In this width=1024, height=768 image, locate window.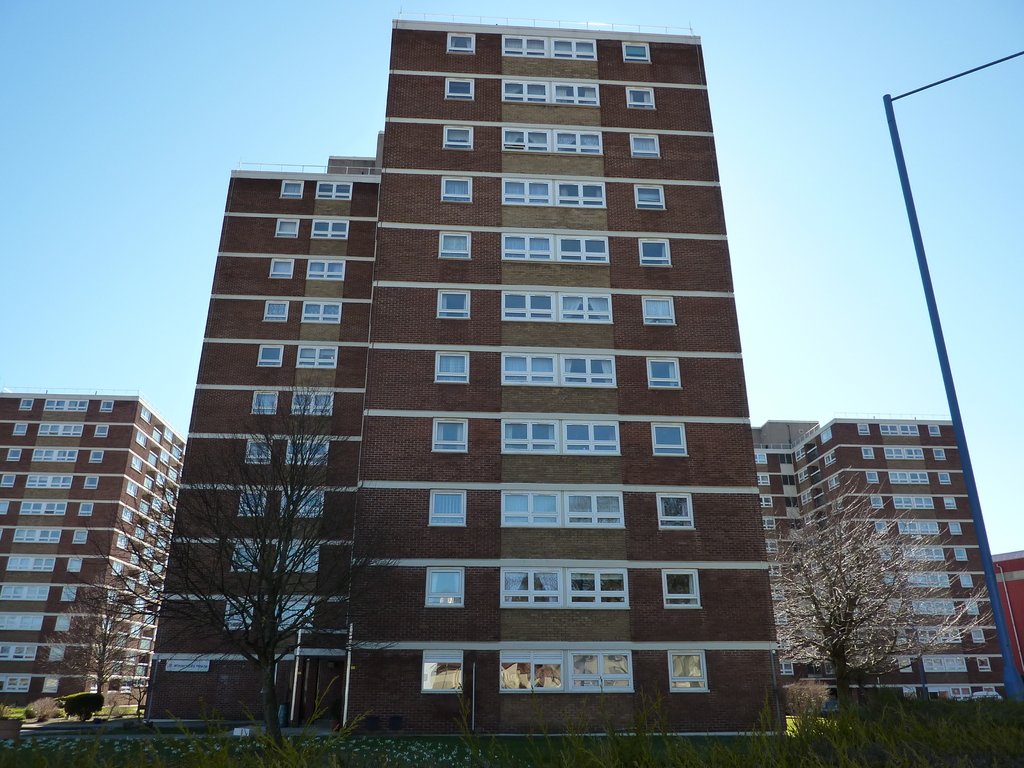
Bounding box: <region>84, 474, 99, 490</region>.
